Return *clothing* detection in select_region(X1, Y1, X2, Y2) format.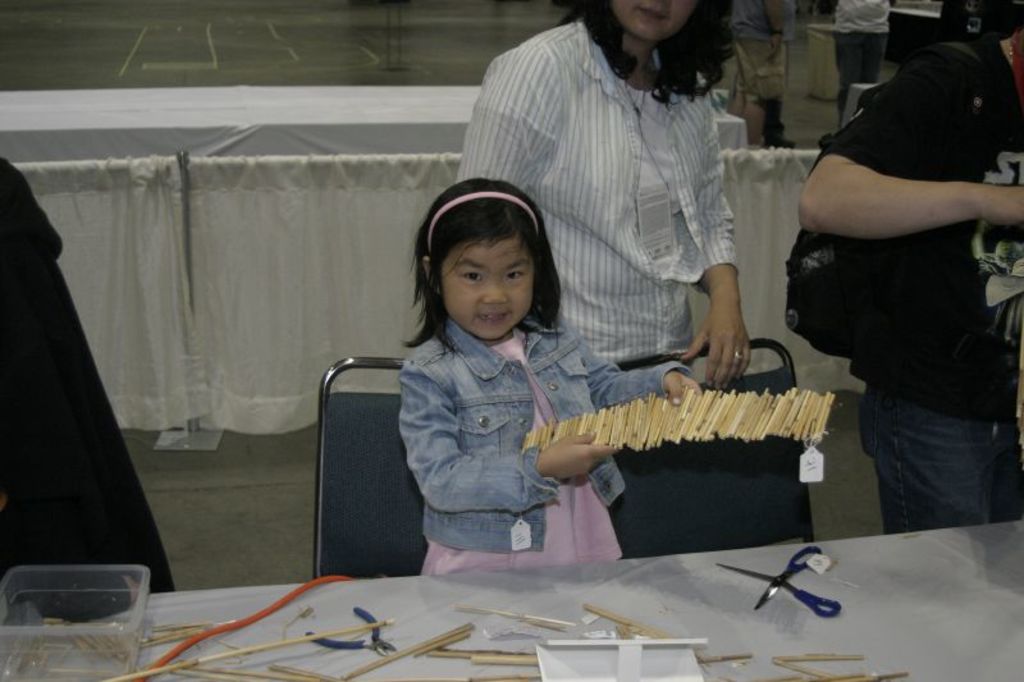
select_region(416, 294, 692, 576).
